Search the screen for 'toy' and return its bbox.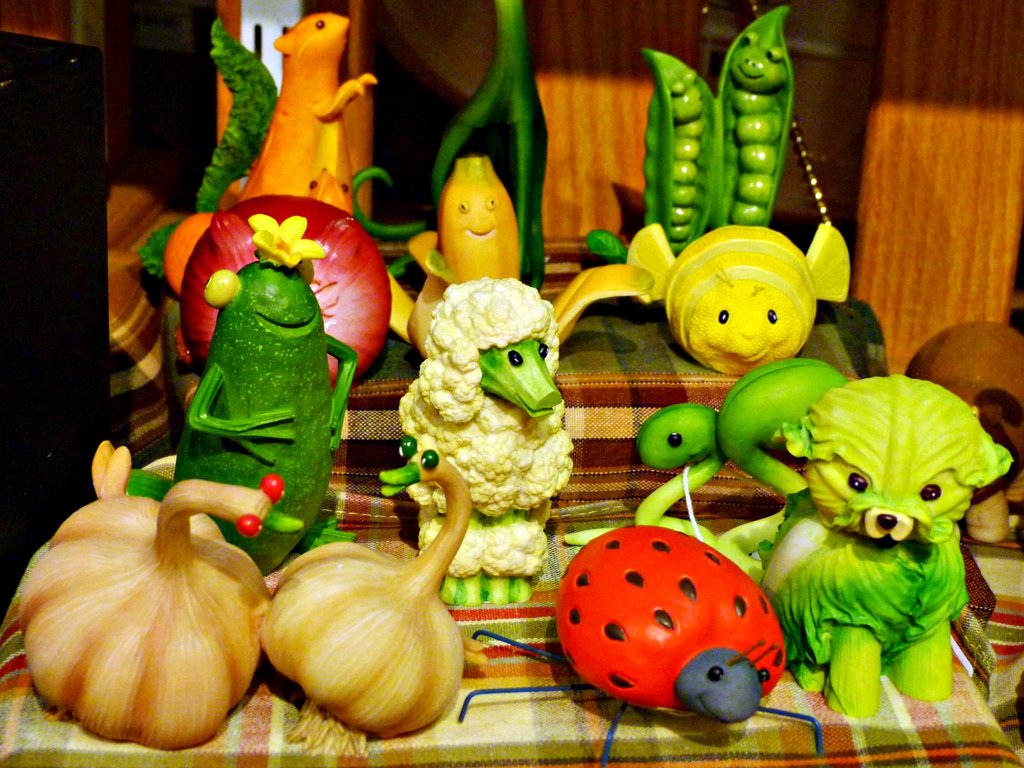
Found: left=549, top=400, right=774, bottom=593.
